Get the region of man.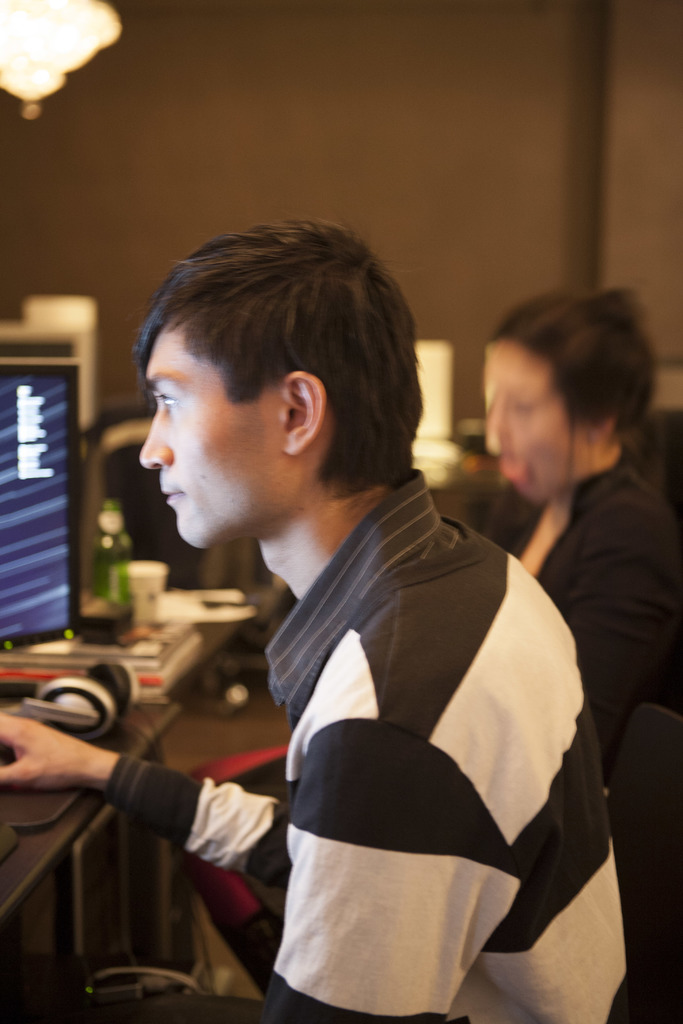
71:237:614:993.
